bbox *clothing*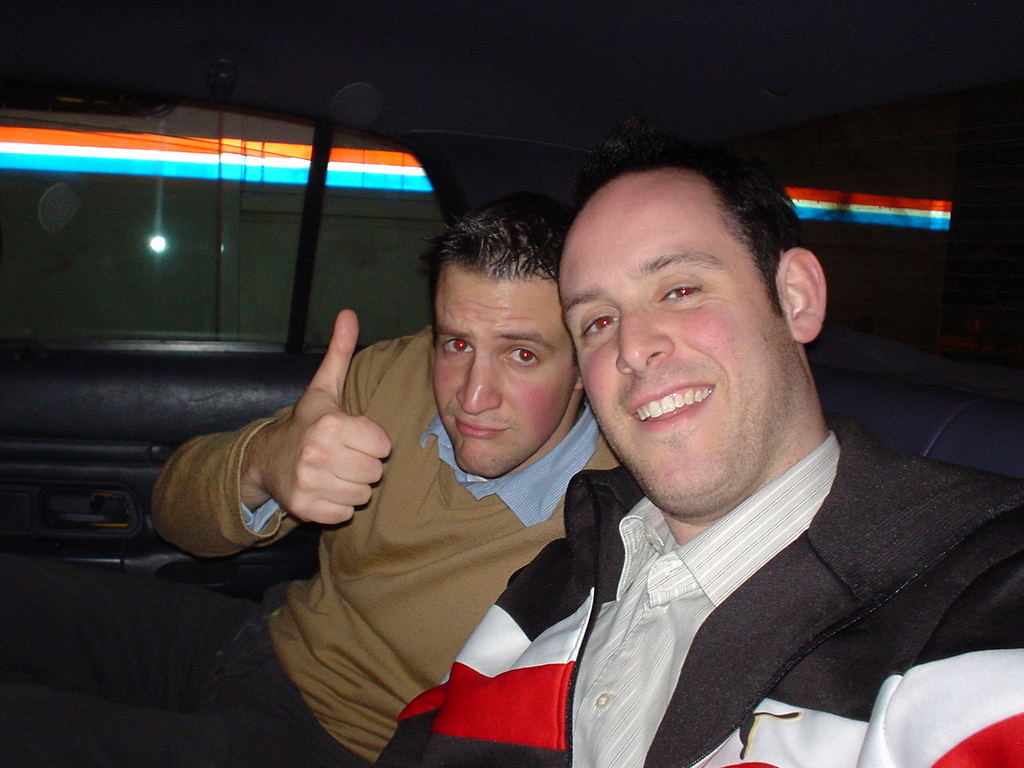
box=[1, 323, 619, 767]
